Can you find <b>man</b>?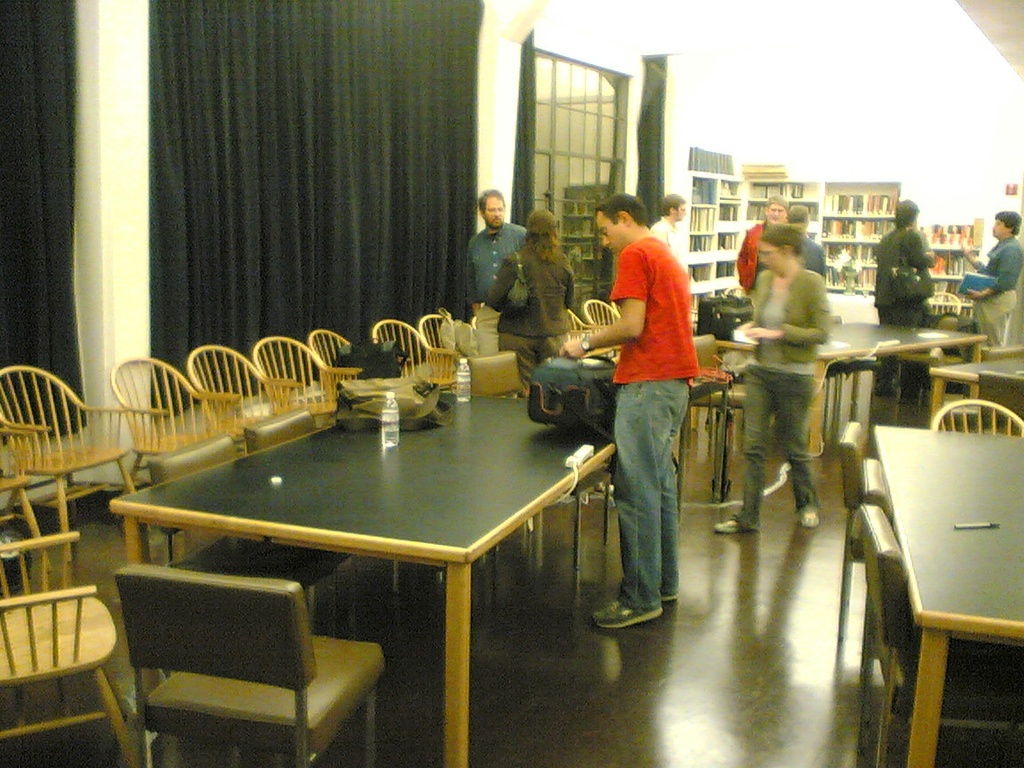
Yes, bounding box: [582,188,727,637].
